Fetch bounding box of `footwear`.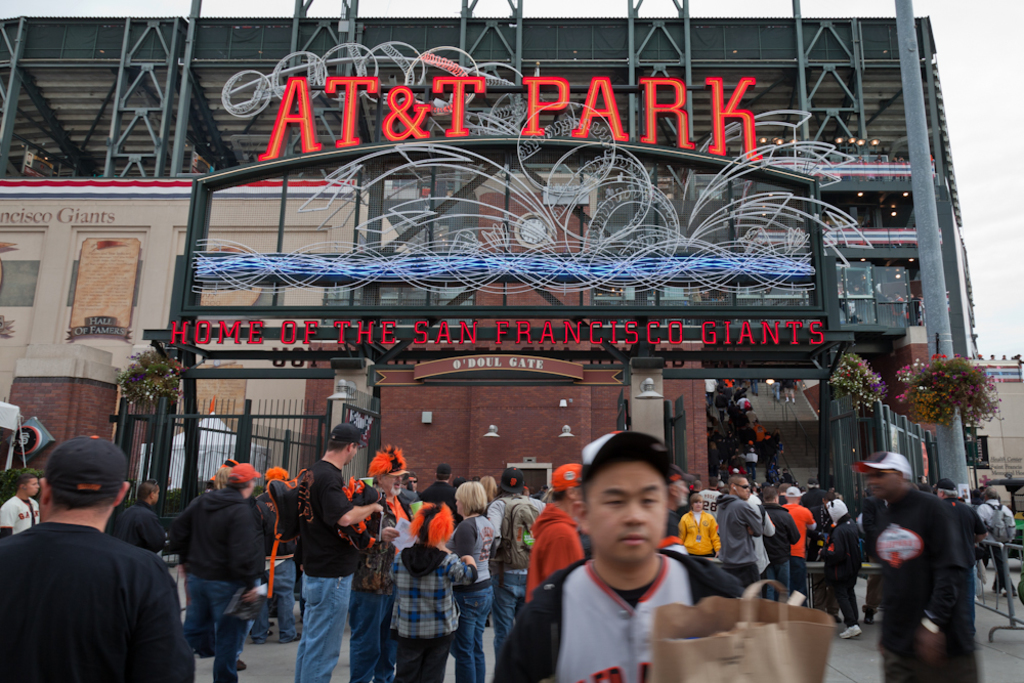
Bbox: l=836, t=623, r=865, b=640.
